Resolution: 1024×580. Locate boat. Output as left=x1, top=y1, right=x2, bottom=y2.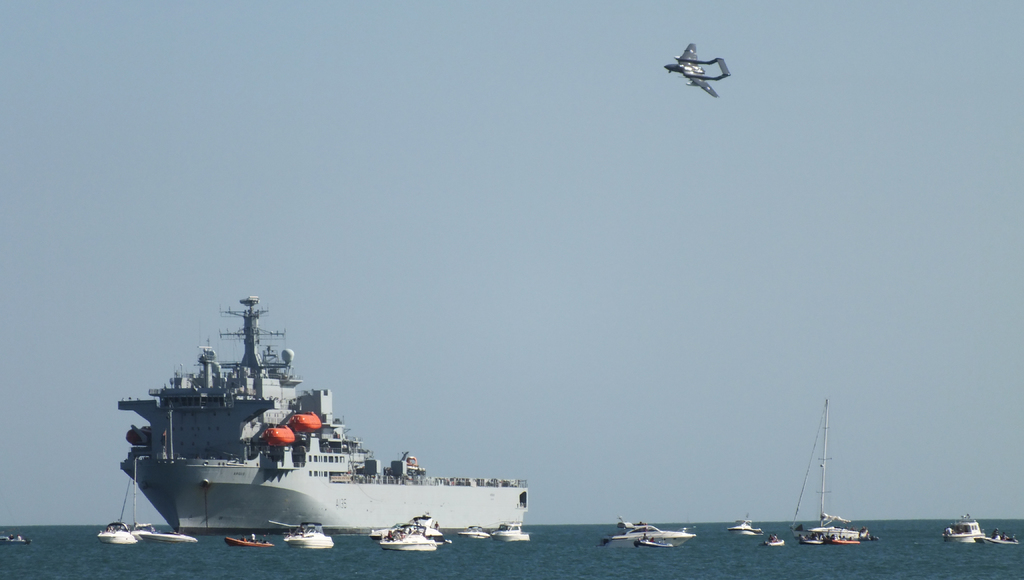
left=450, top=519, right=490, bottom=538.
